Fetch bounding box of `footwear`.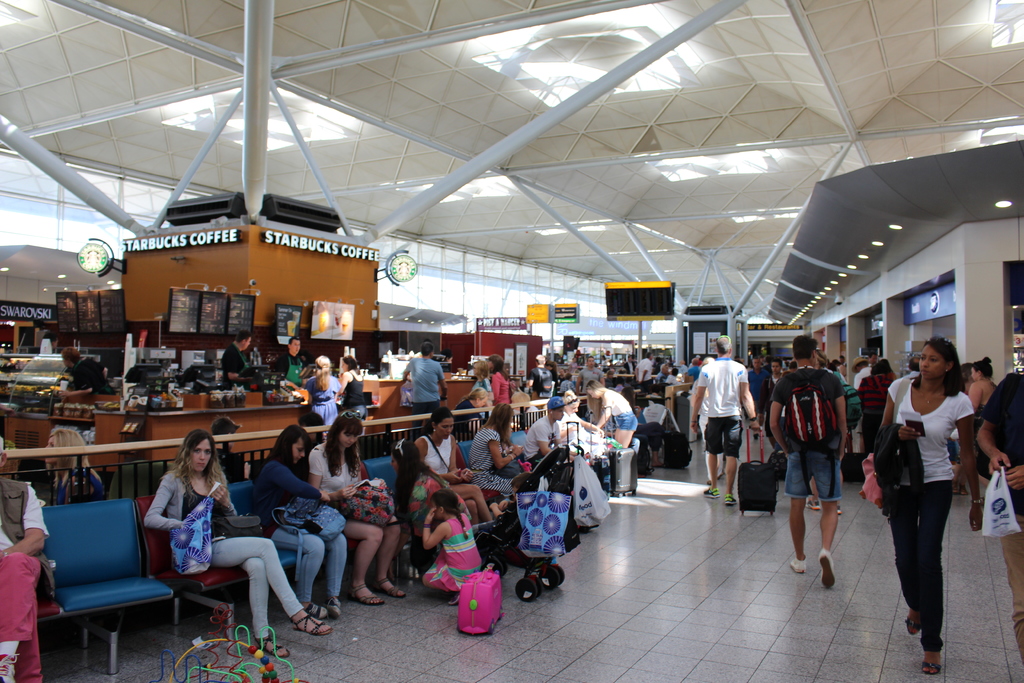
Bbox: BBox(348, 580, 388, 605).
